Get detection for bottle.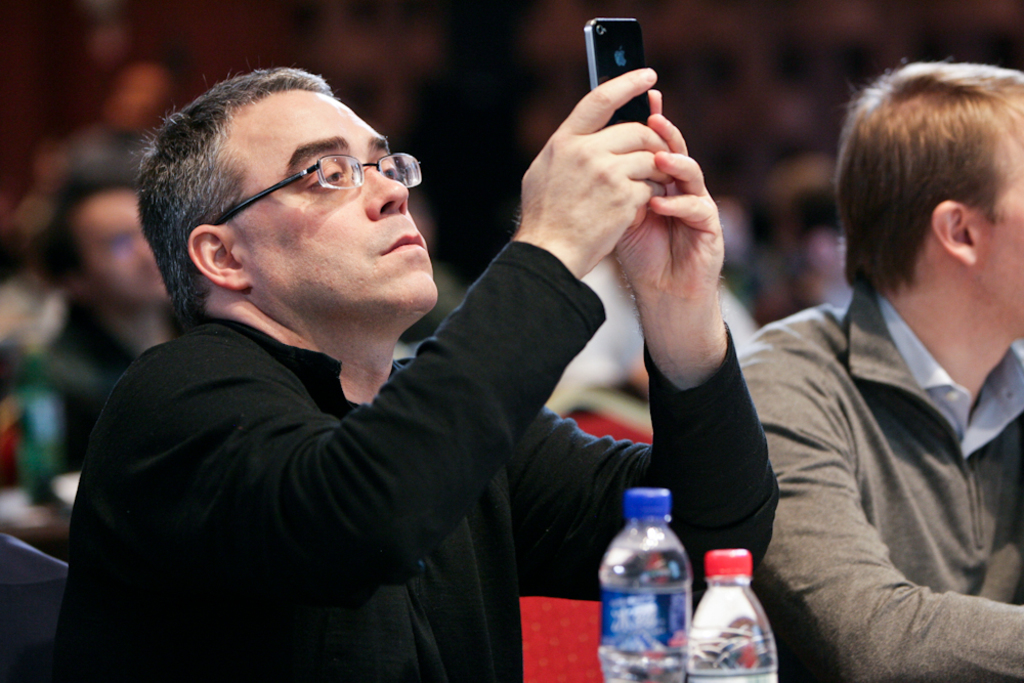
Detection: locate(689, 551, 777, 682).
